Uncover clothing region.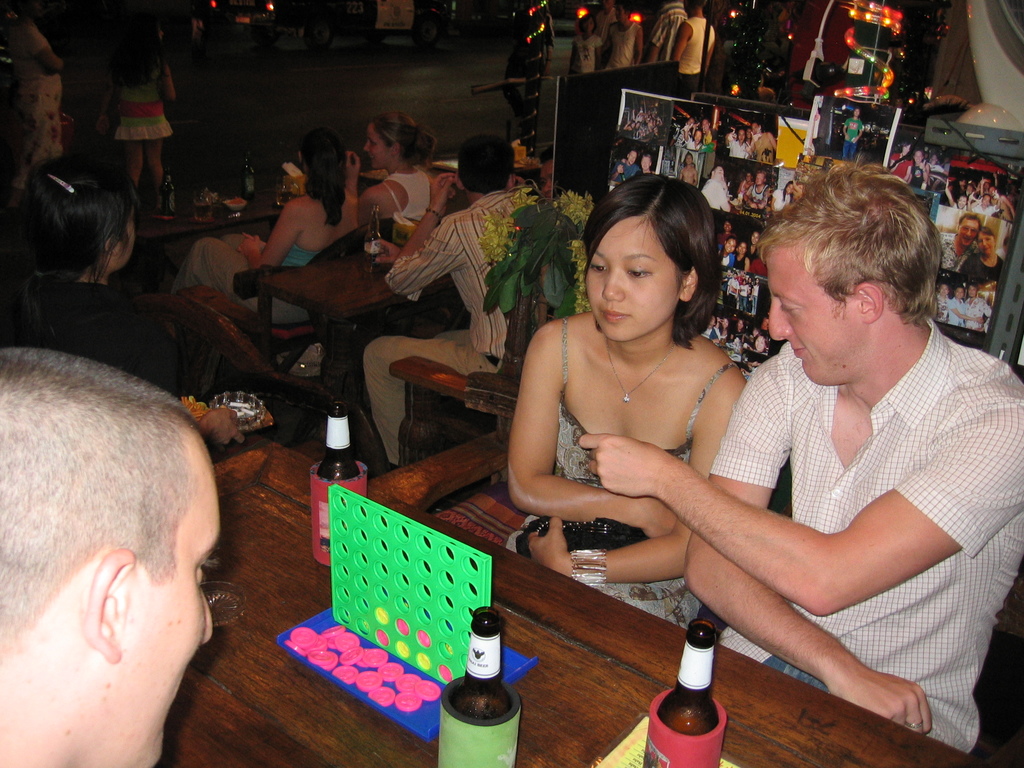
Uncovered: [left=726, top=335, right=746, bottom=368].
